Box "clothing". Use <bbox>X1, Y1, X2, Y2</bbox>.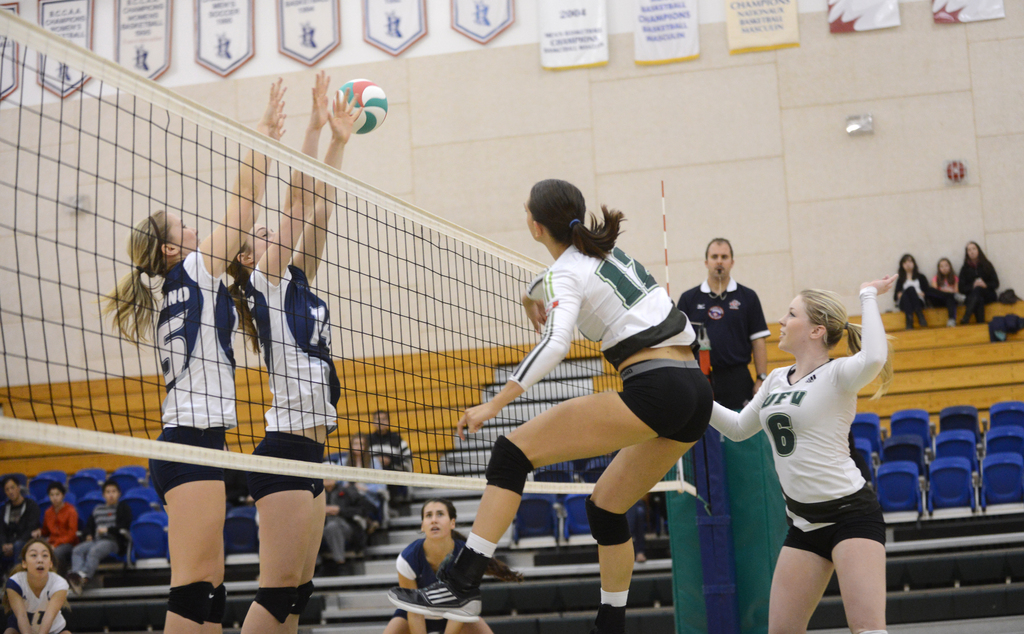
<bbox>6, 571, 65, 633</bbox>.
